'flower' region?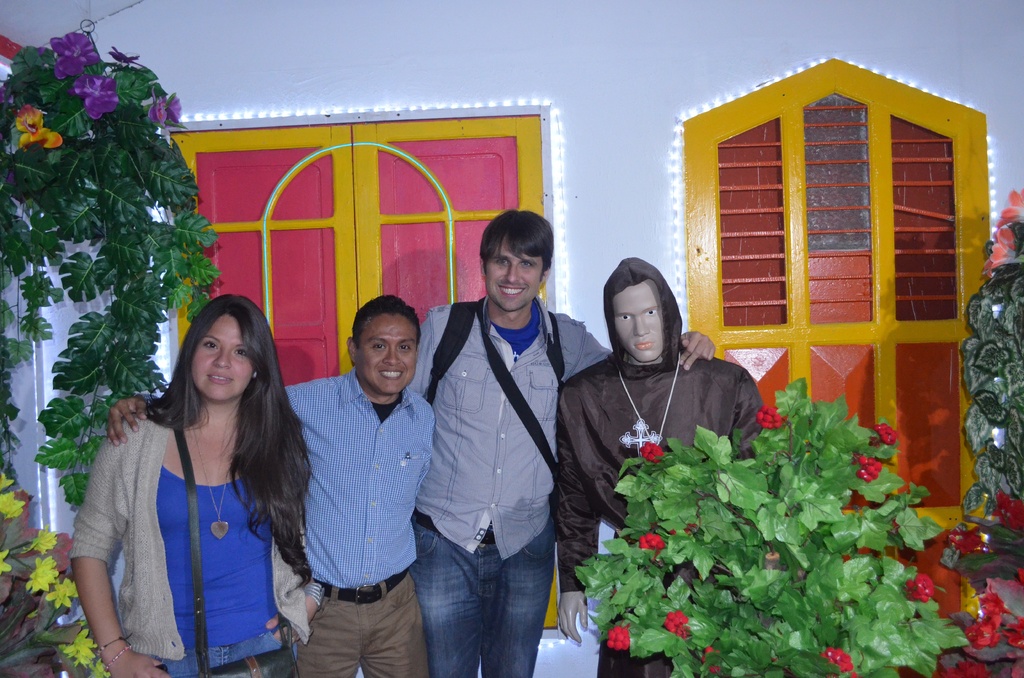
{"x1": 47, "y1": 32, "x2": 102, "y2": 79}
